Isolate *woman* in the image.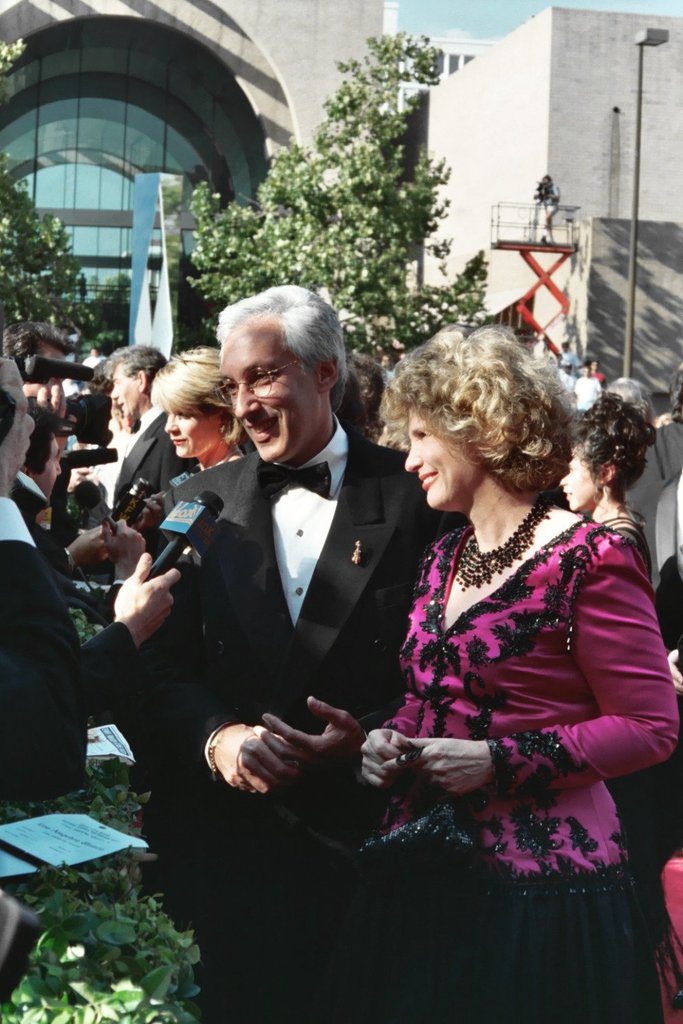
Isolated region: (left=148, top=350, right=248, bottom=546).
